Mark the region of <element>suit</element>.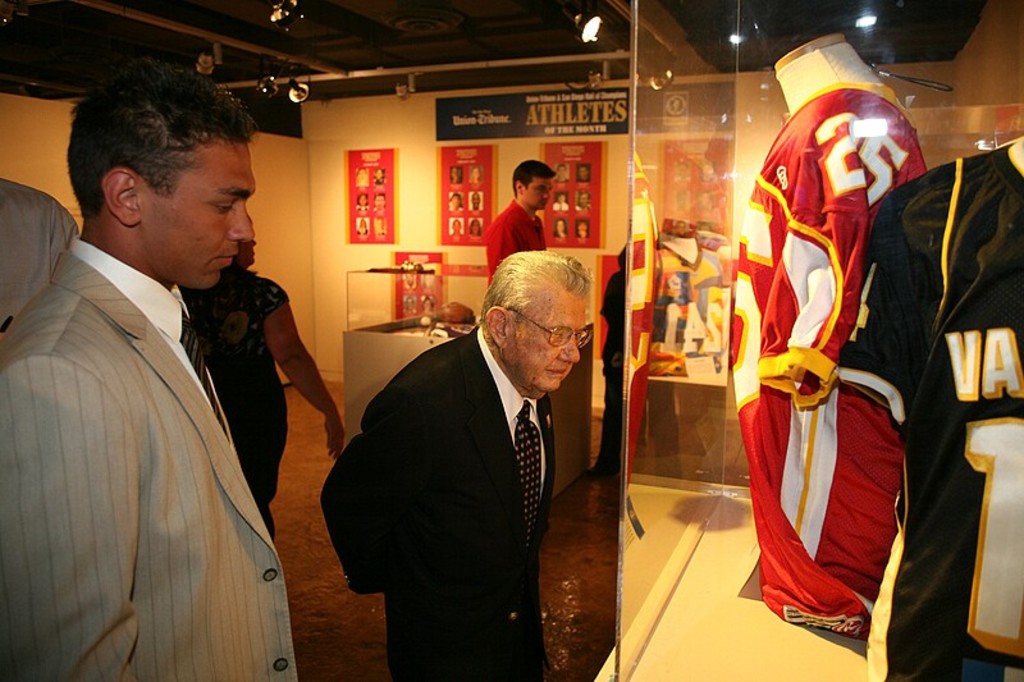
Region: x1=0 y1=230 x2=301 y2=681.
